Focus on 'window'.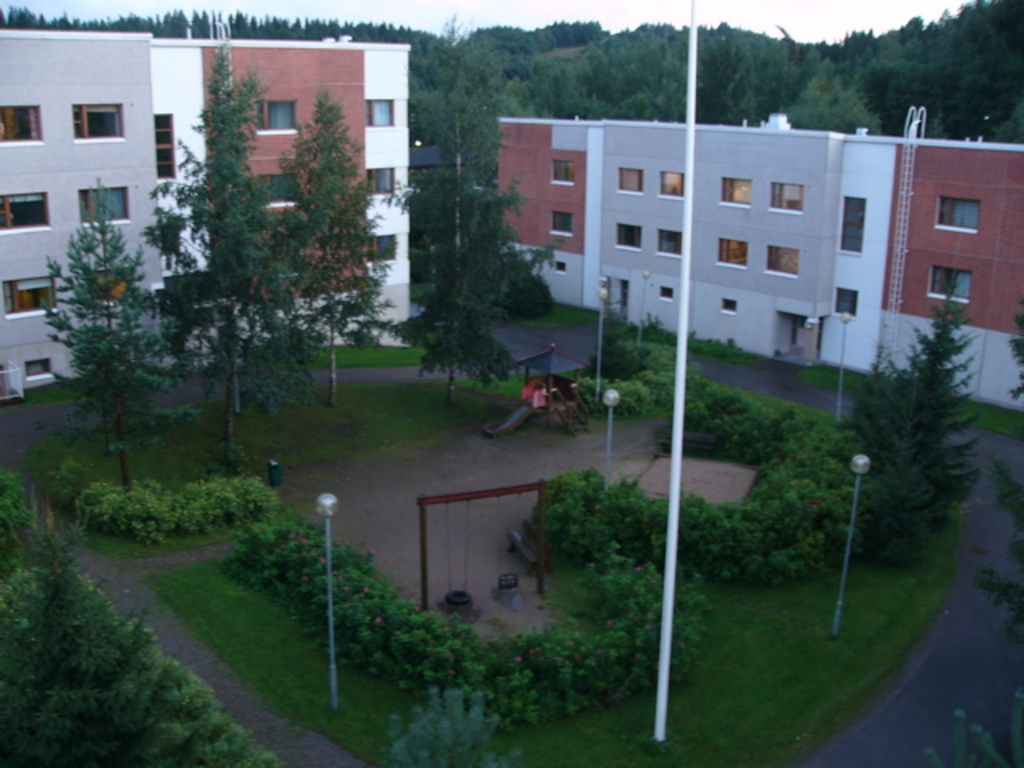
Focused at <bbox>0, 192, 53, 235</bbox>.
